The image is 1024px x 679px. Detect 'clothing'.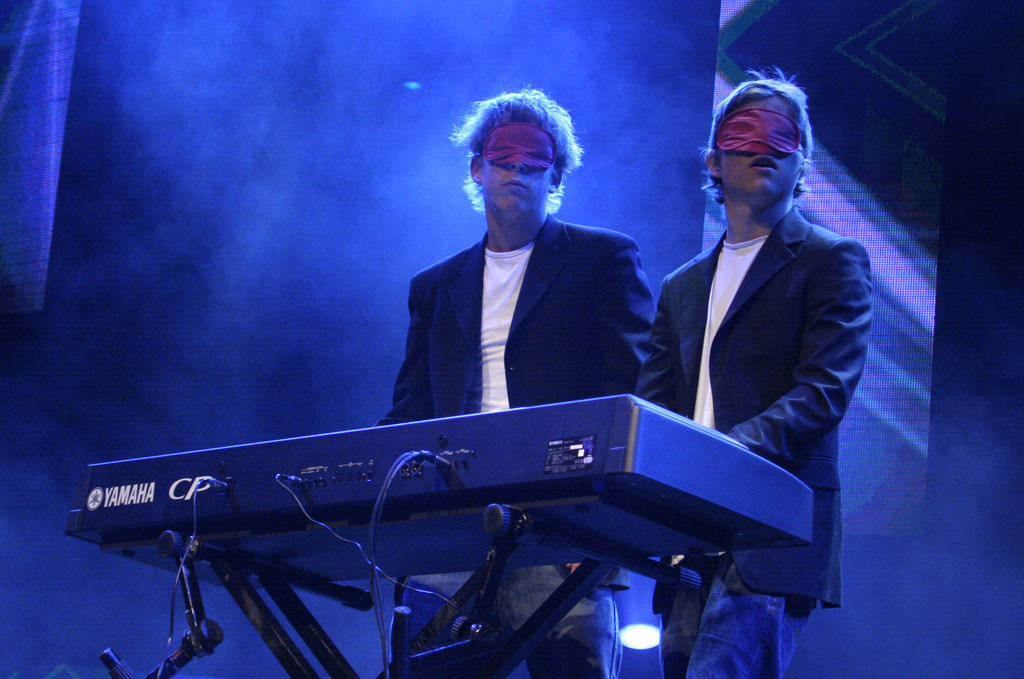
Detection: 646 225 882 678.
